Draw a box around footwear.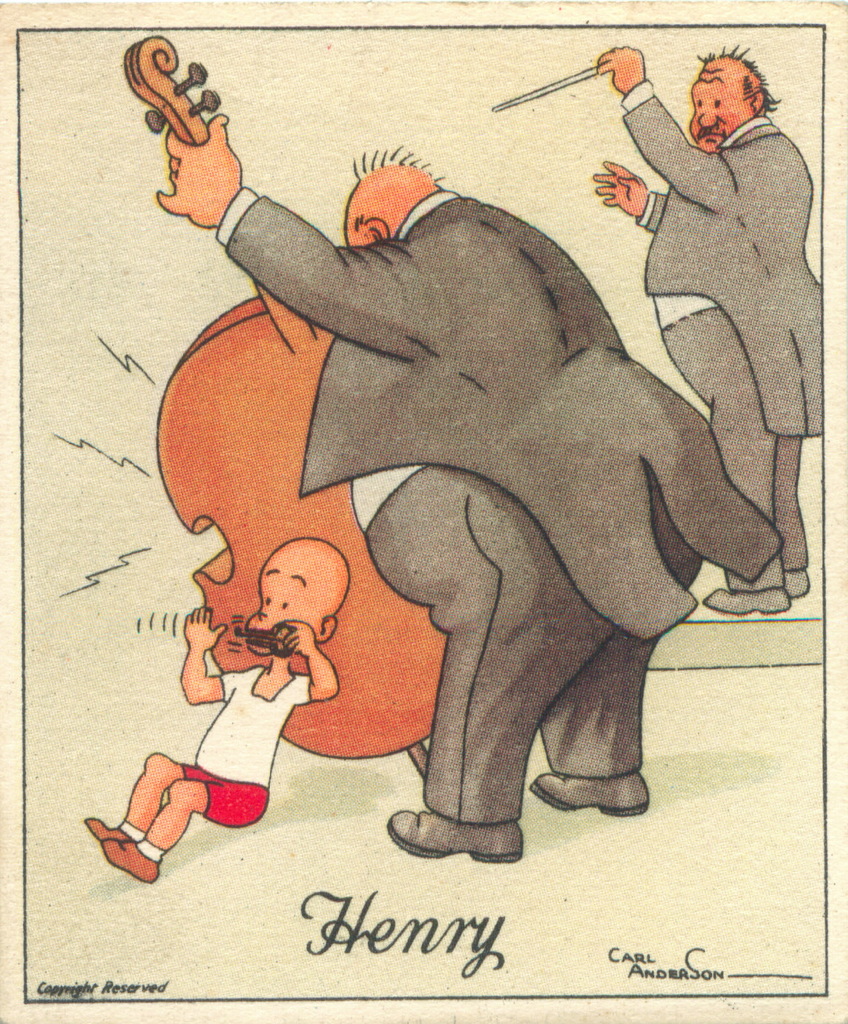
bbox=(81, 813, 136, 844).
